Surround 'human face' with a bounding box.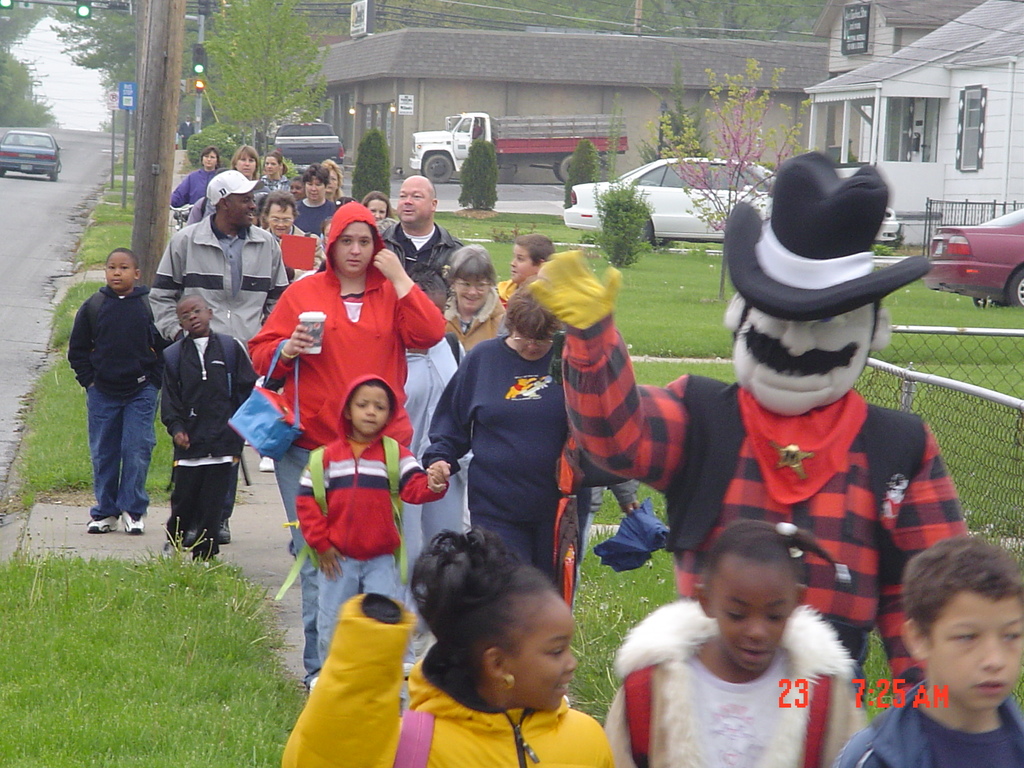
locate(348, 385, 391, 438).
